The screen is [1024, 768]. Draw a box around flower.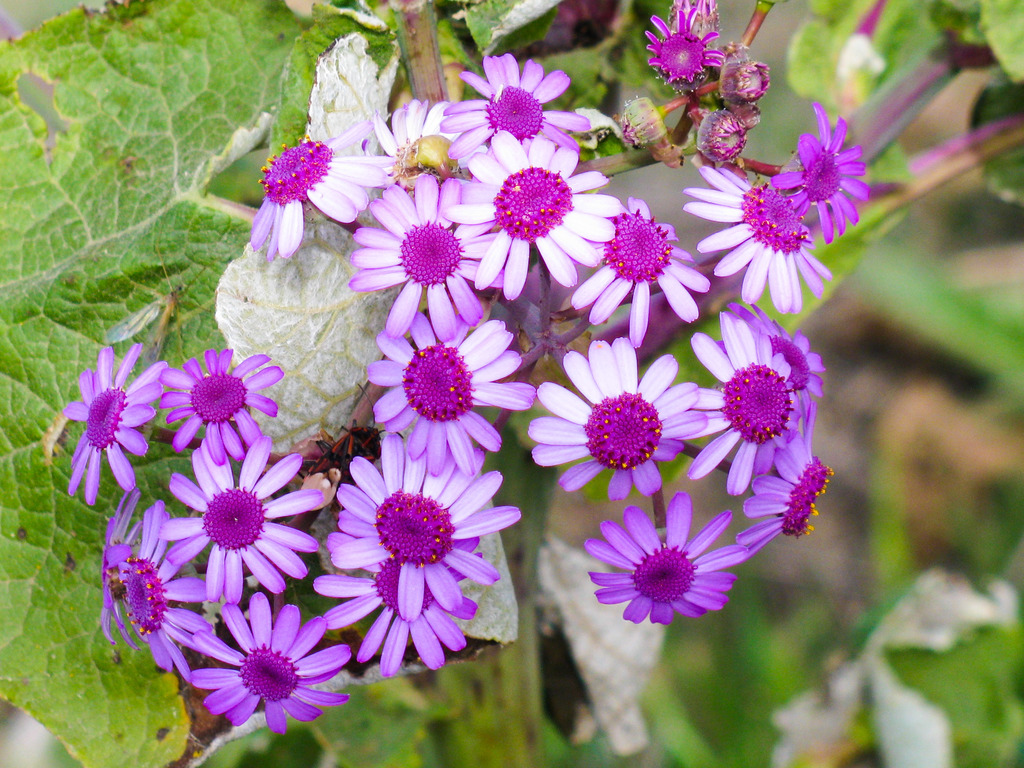
box(726, 312, 828, 475).
